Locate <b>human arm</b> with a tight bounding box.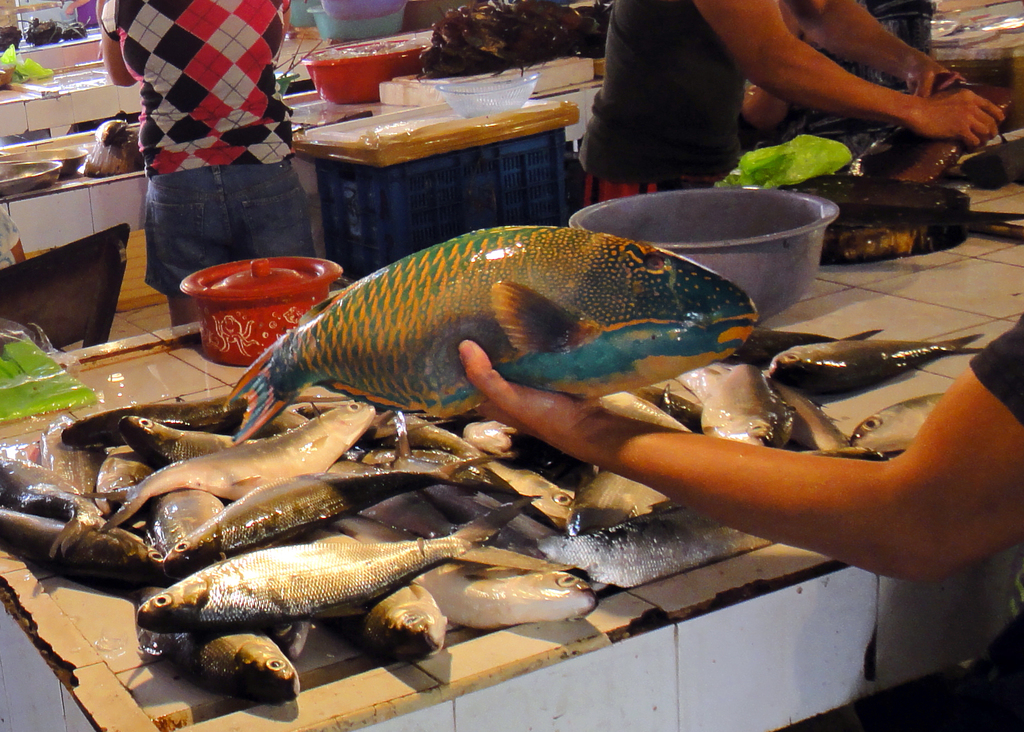
box(777, 0, 978, 122).
